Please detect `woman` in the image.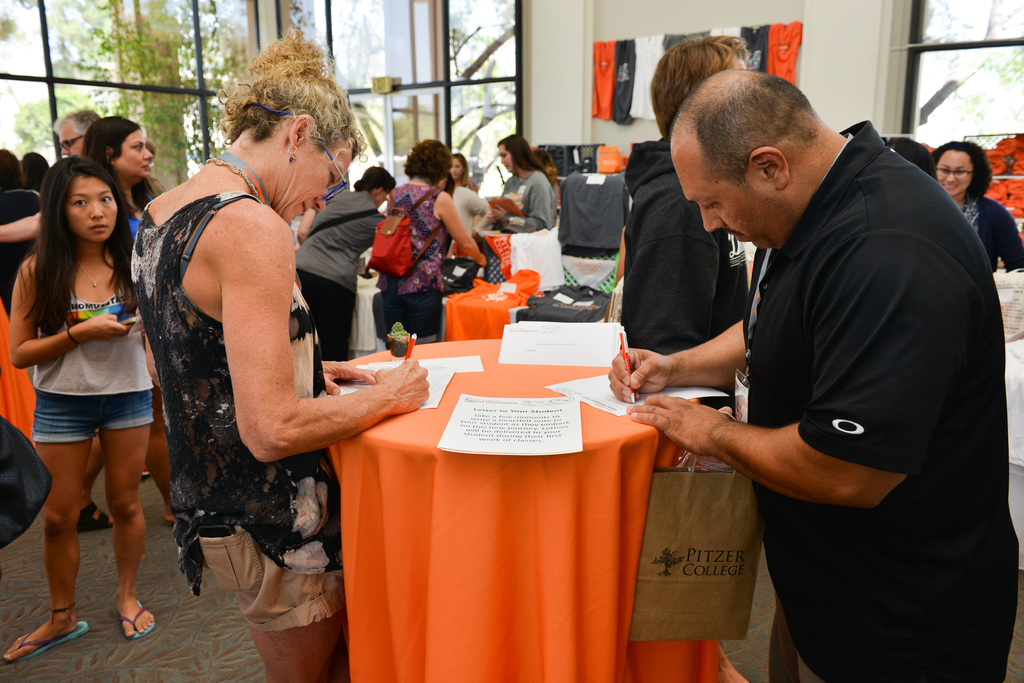
0:120:151:246.
